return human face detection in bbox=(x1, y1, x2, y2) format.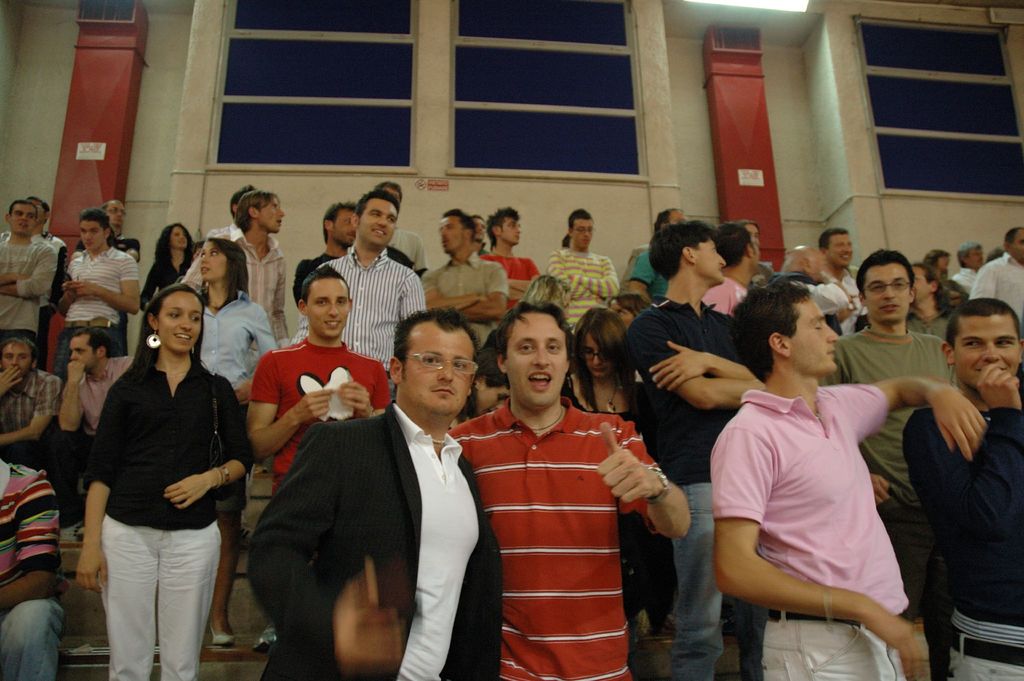
bbox=(572, 218, 595, 249).
